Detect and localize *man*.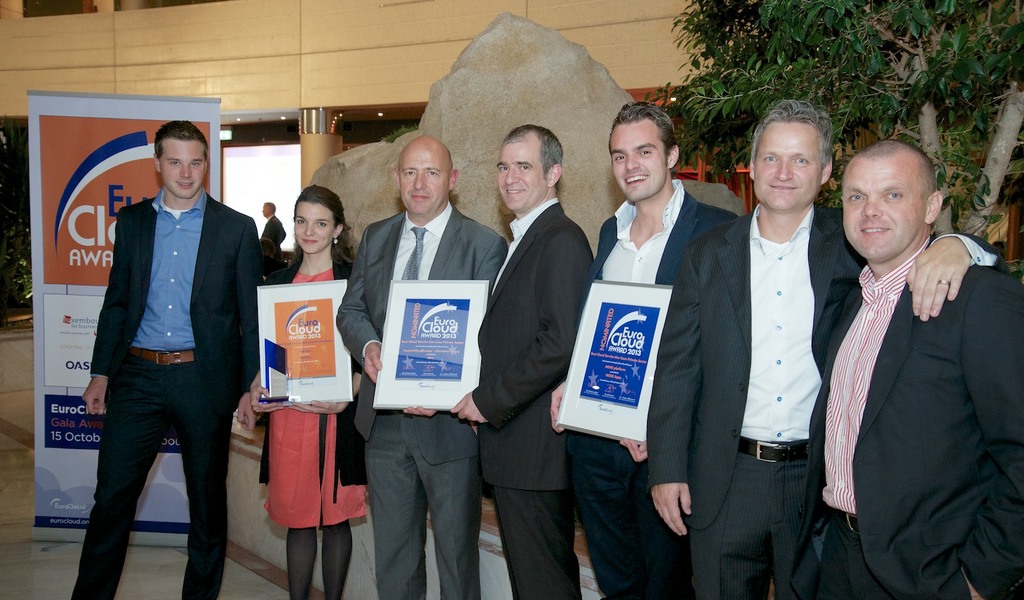
Localized at [left=333, top=134, right=508, bottom=599].
